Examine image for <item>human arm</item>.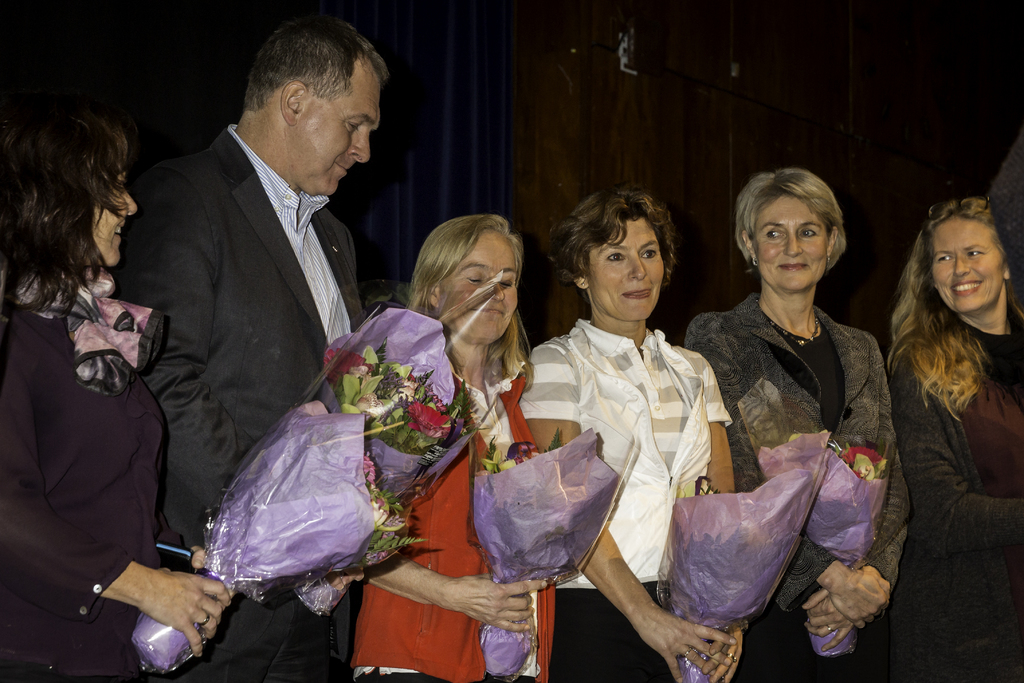
Examination result: (left=364, top=559, right=548, bottom=635).
